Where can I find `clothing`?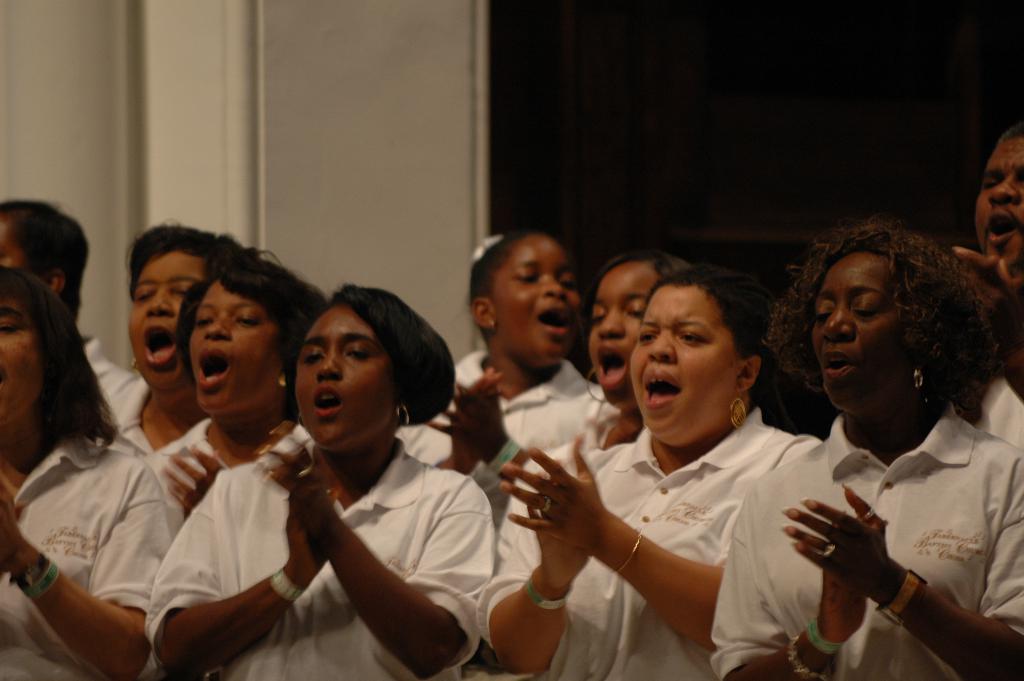
You can find it at rect(964, 375, 1023, 459).
